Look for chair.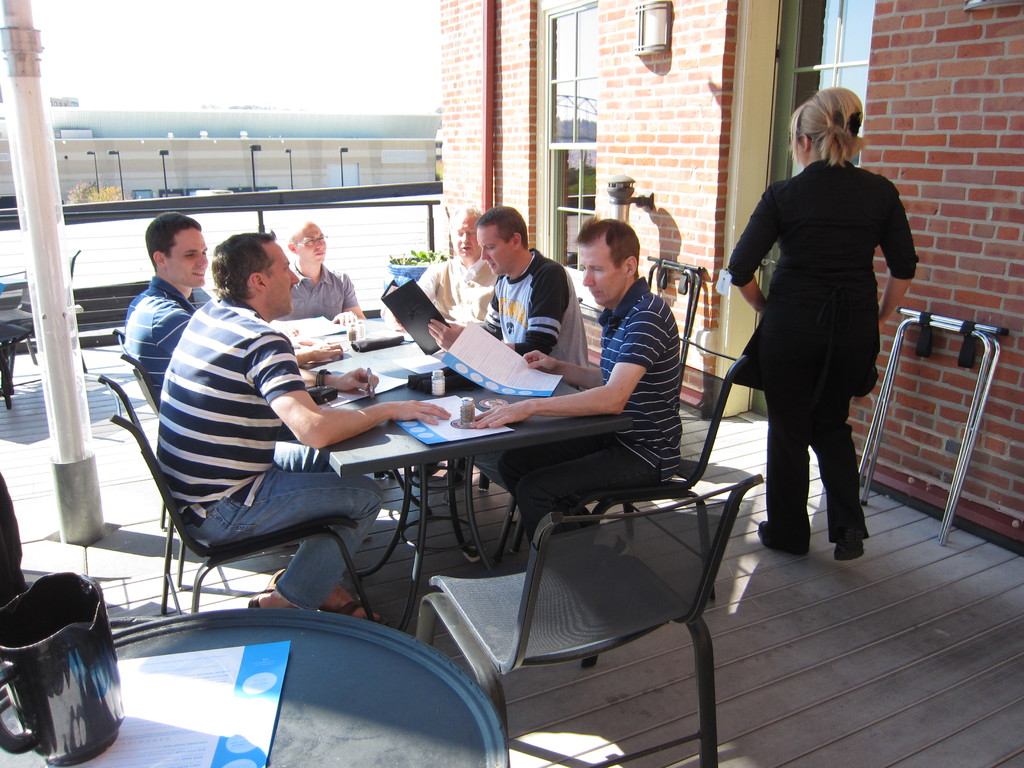
Found: <region>413, 475, 762, 767</region>.
